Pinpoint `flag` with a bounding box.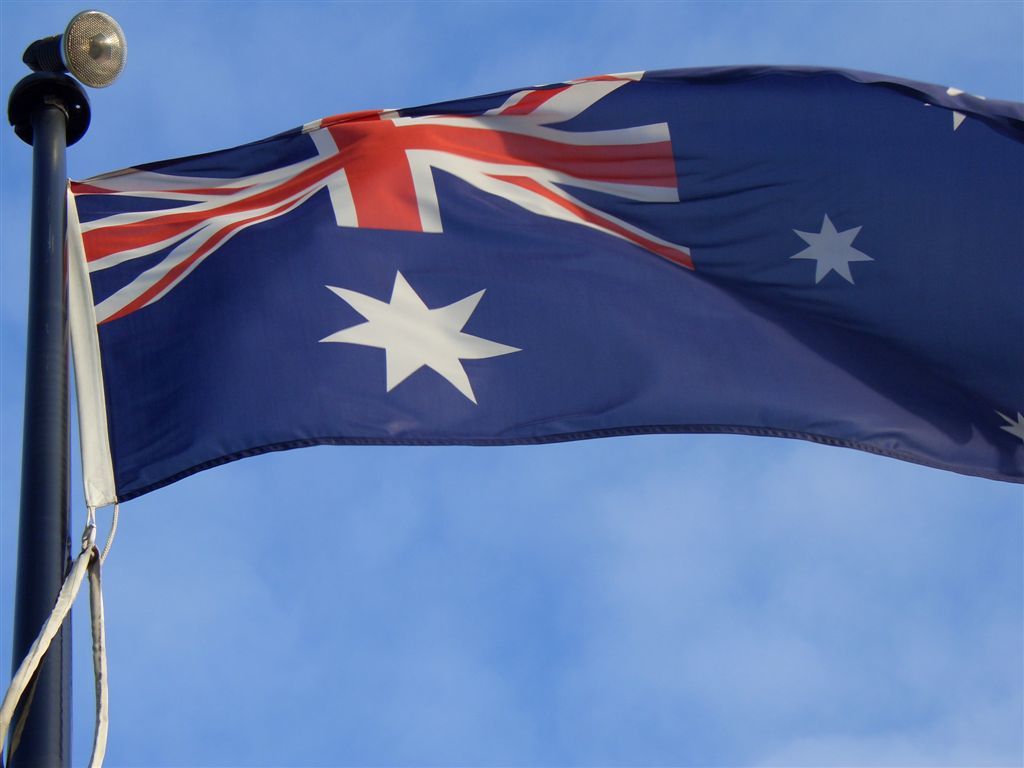
<region>66, 62, 1023, 517</region>.
